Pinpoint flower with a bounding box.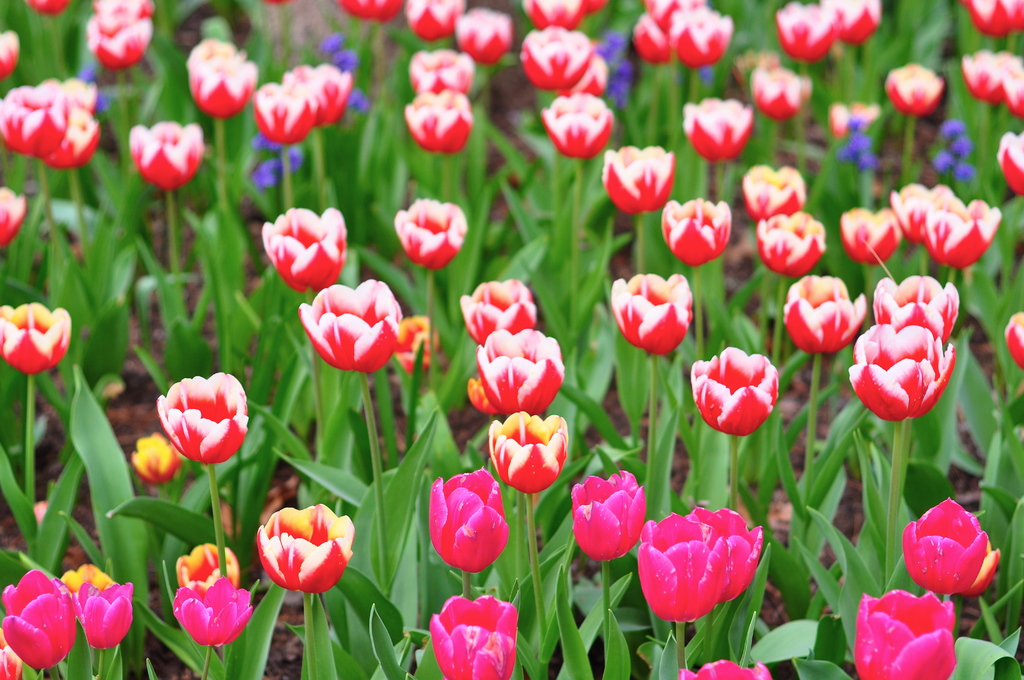
(472, 328, 559, 413).
